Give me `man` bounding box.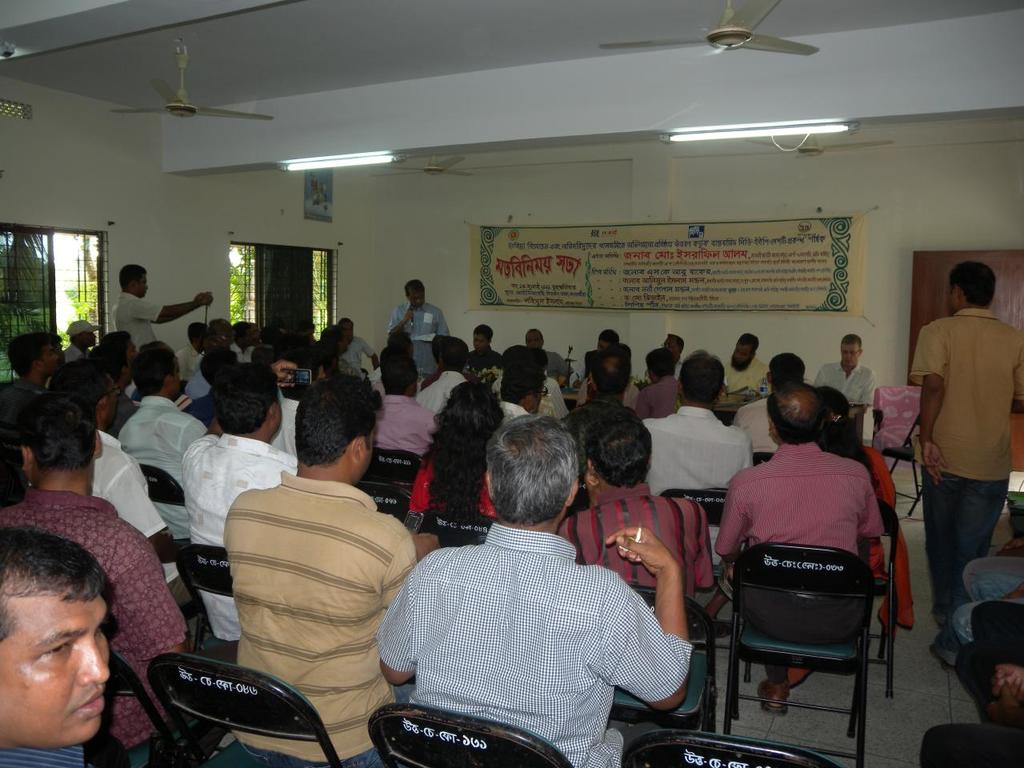
rect(562, 414, 723, 610).
